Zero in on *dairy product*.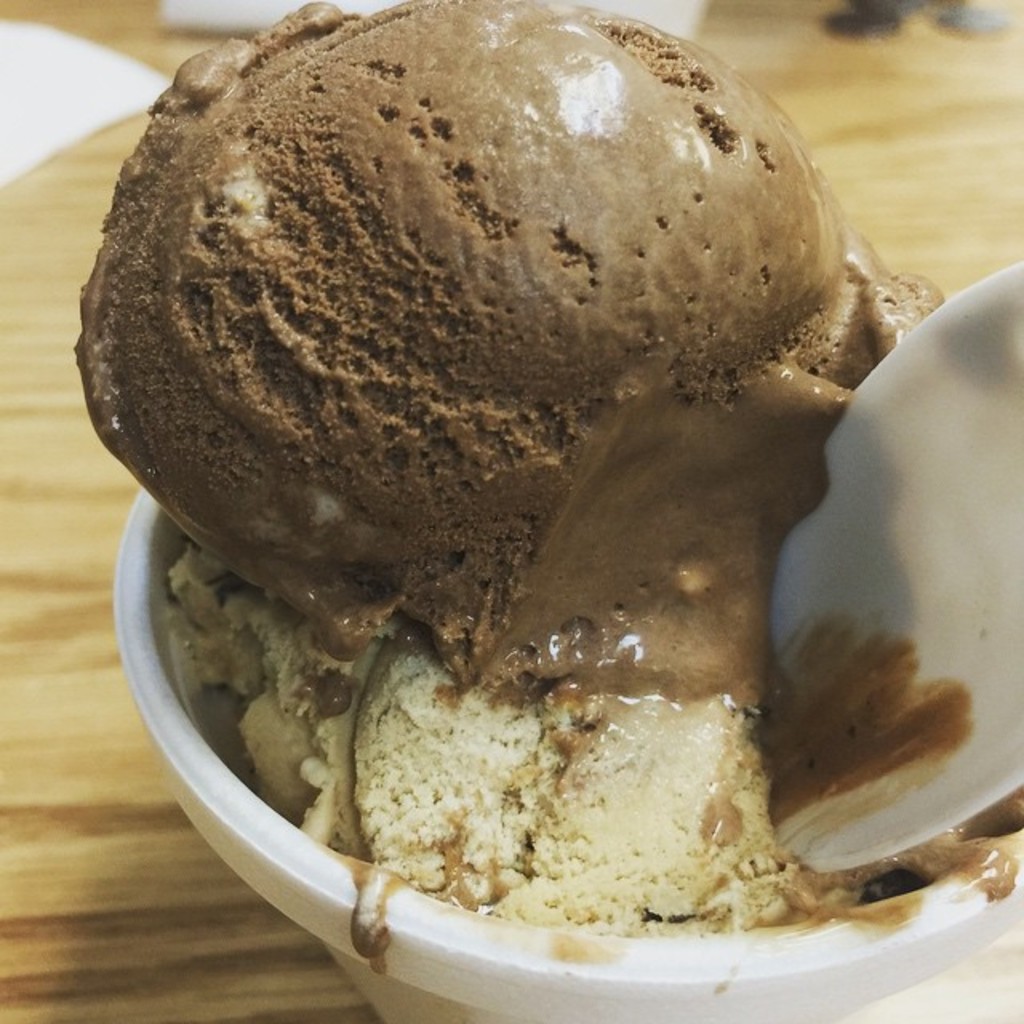
Zeroed in: {"x1": 118, "y1": 0, "x2": 944, "y2": 869}.
